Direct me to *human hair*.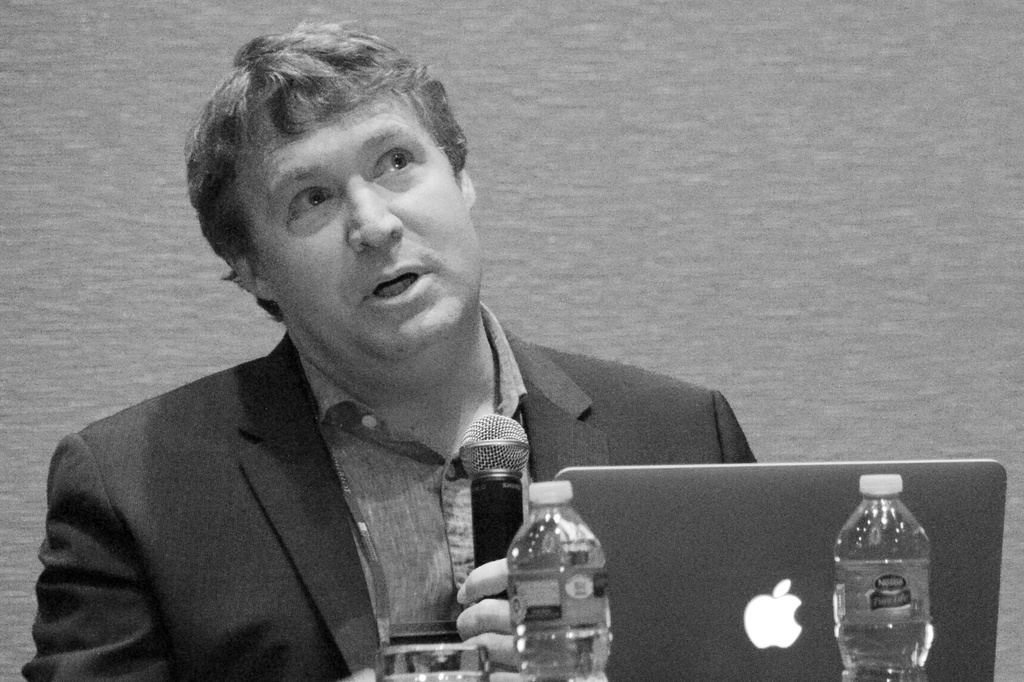
Direction: <region>185, 13, 474, 320</region>.
